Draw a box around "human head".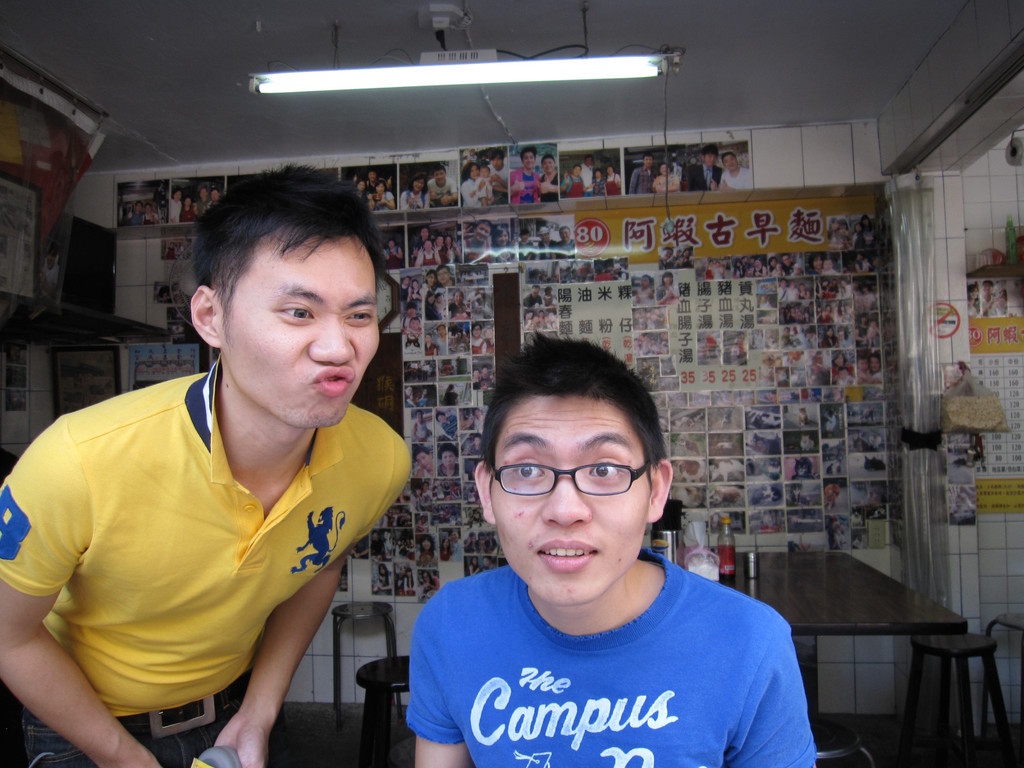
[184,198,191,205].
